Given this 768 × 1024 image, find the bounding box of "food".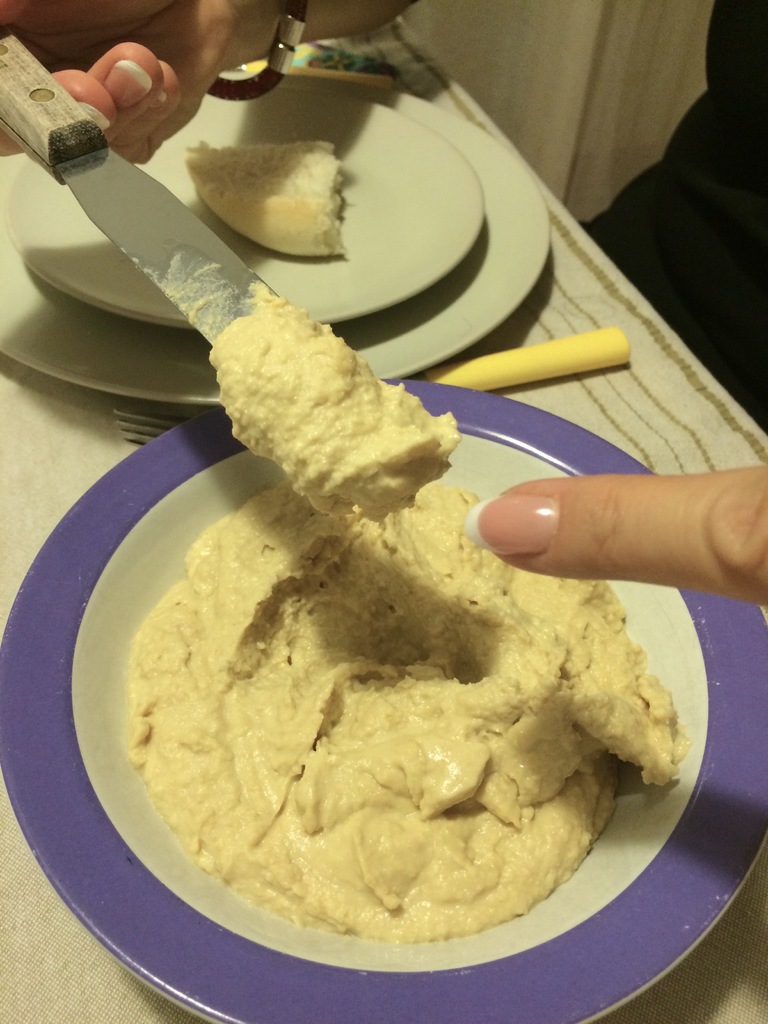
x1=185 y1=122 x2=375 y2=238.
